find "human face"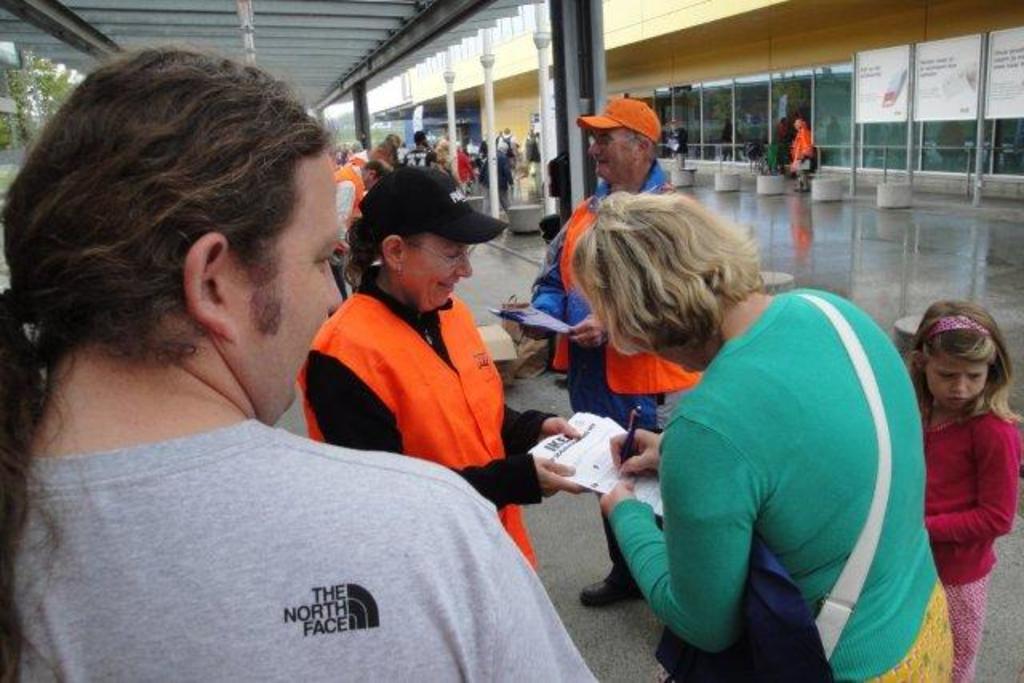
219,150,342,416
